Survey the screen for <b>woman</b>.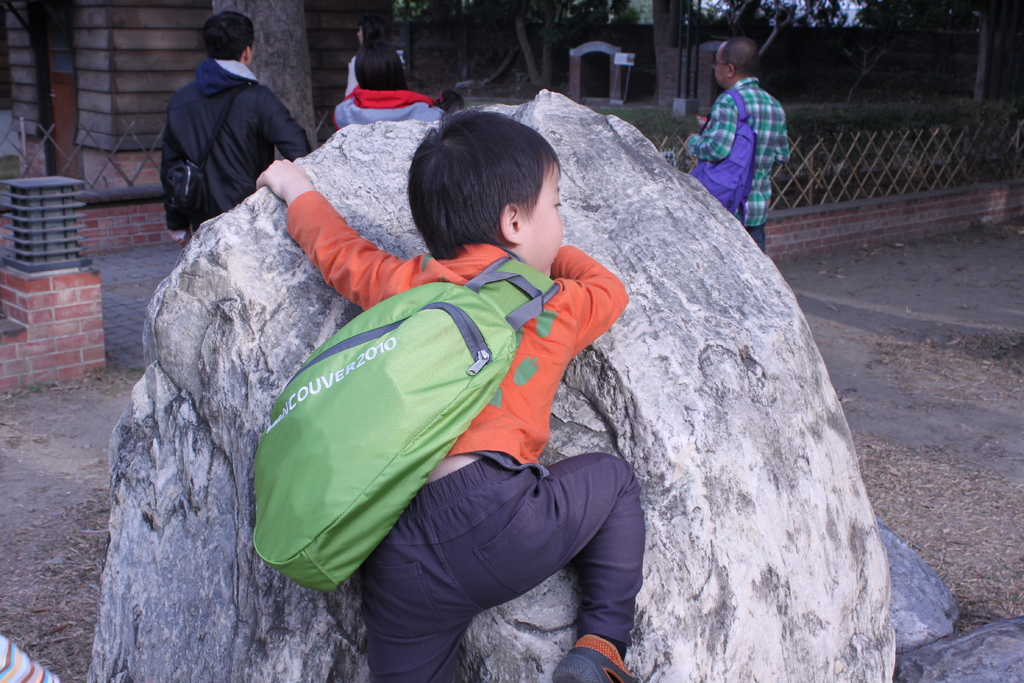
Survey found: bbox(347, 19, 388, 100).
